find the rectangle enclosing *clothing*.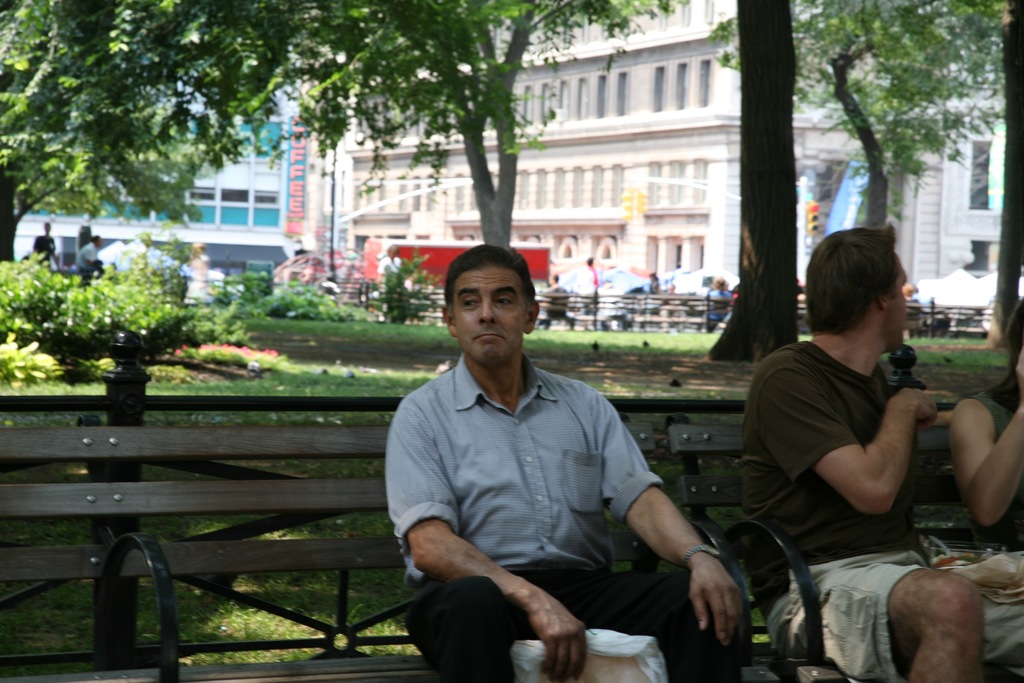
x1=740, y1=338, x2=1023, y2=682.
